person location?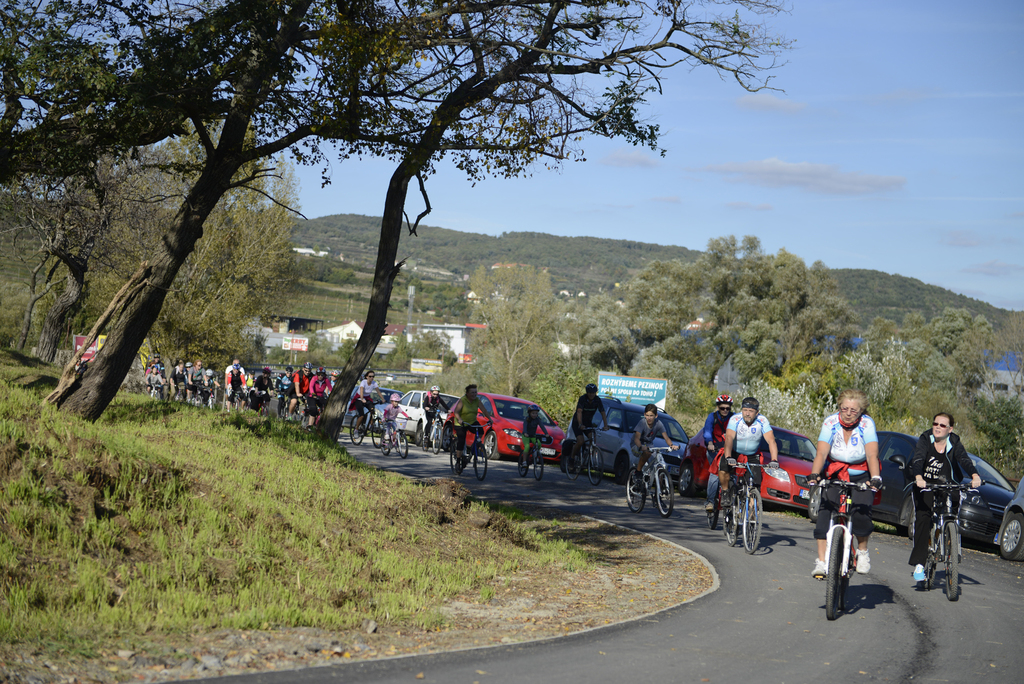
x1=705, y1=395, x2=738, y2=516
